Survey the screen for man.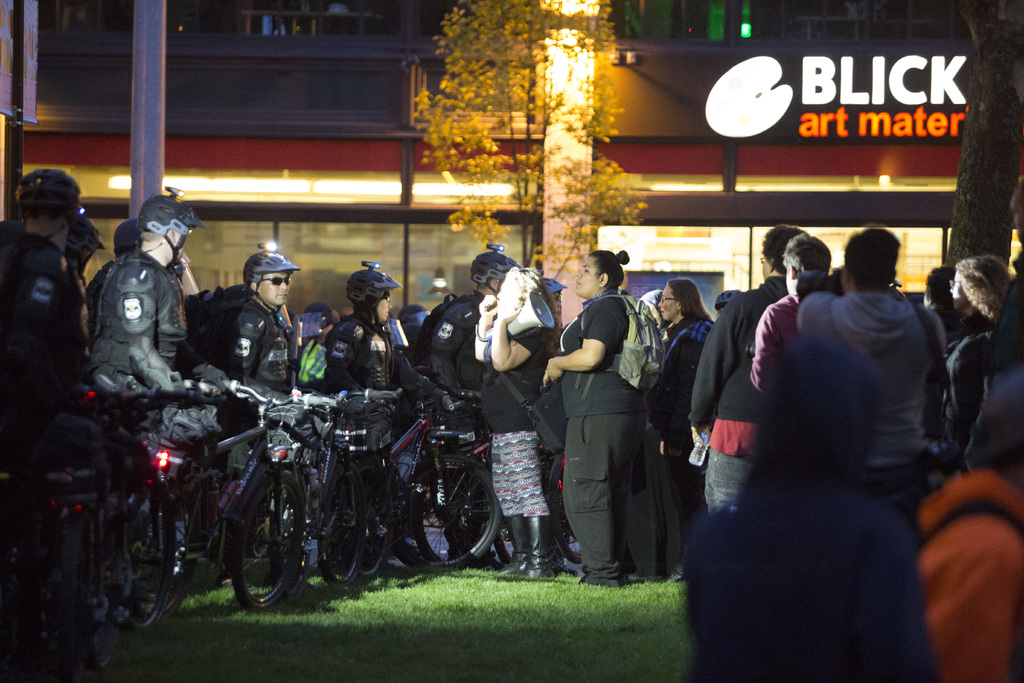
Survey found: bbox(399, 247, 514, 574).
